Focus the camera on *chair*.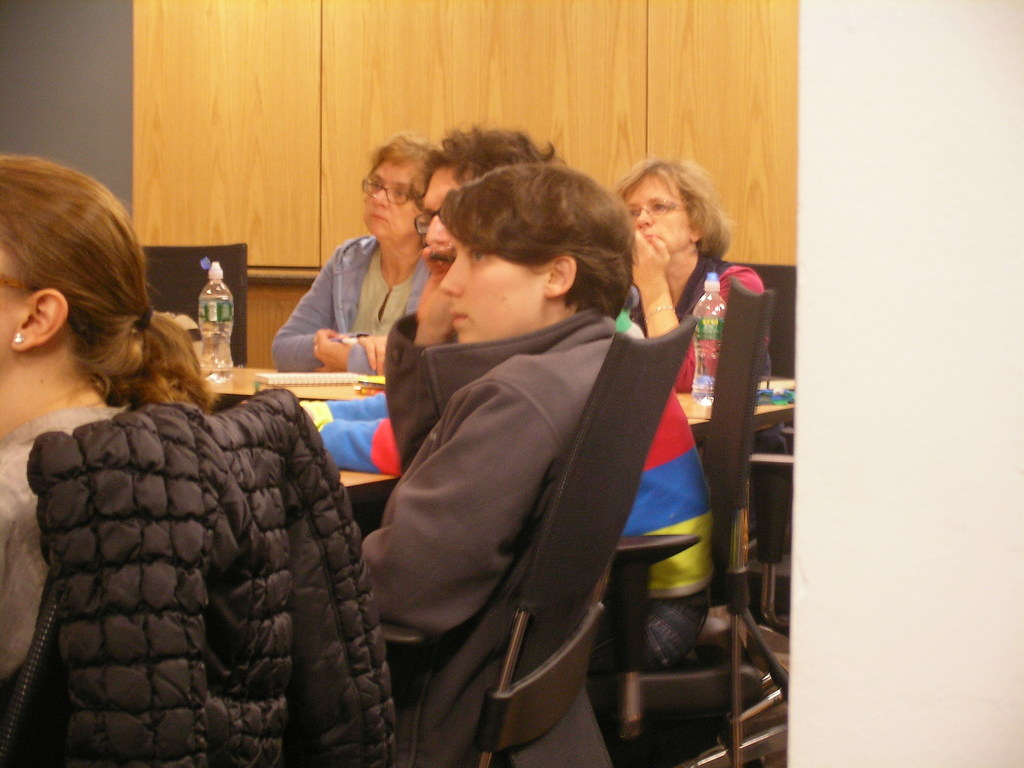
Focus region: locate(140, 241, 251, 410).
